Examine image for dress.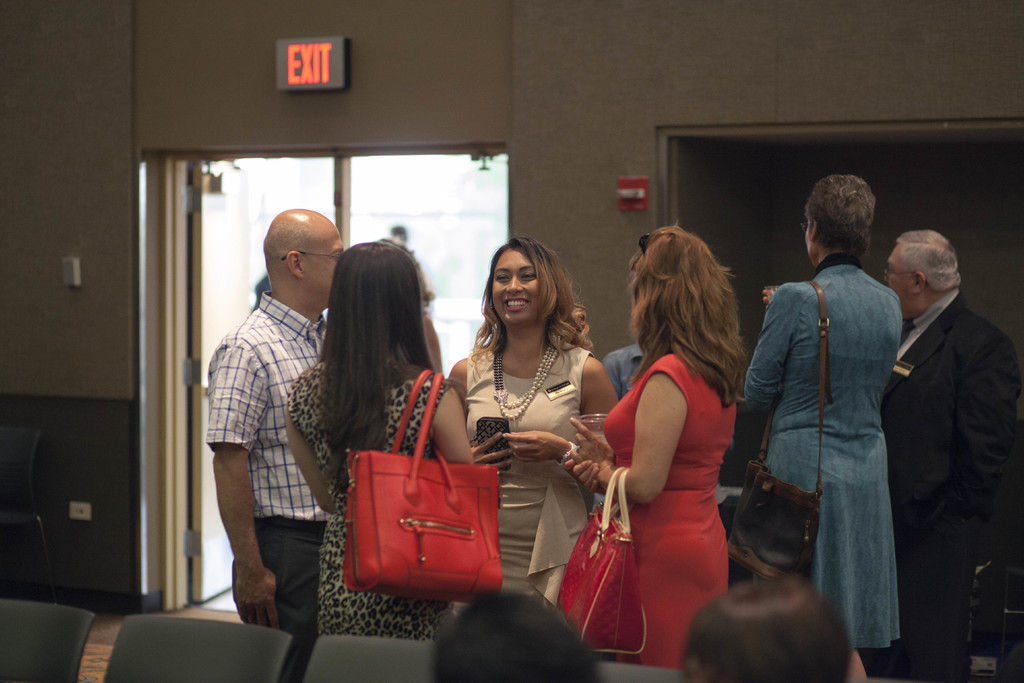
Examination result: 284, 352, 455, 643.
